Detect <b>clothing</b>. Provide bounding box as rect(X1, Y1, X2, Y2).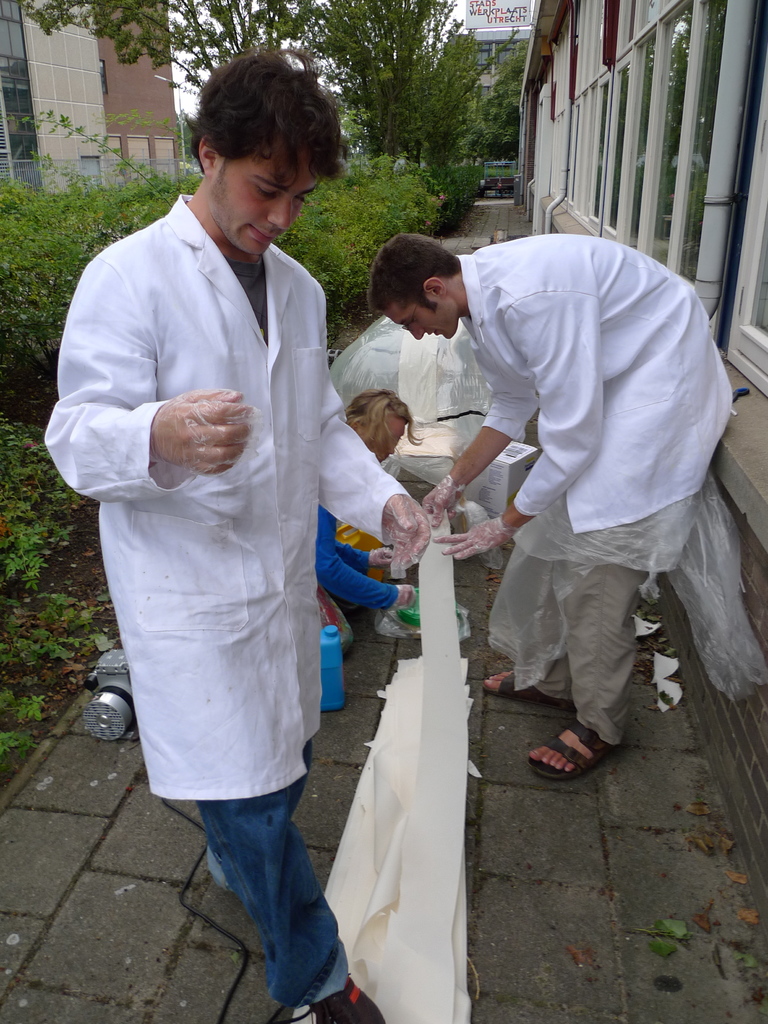
rect(430, 189, 745, 748).
